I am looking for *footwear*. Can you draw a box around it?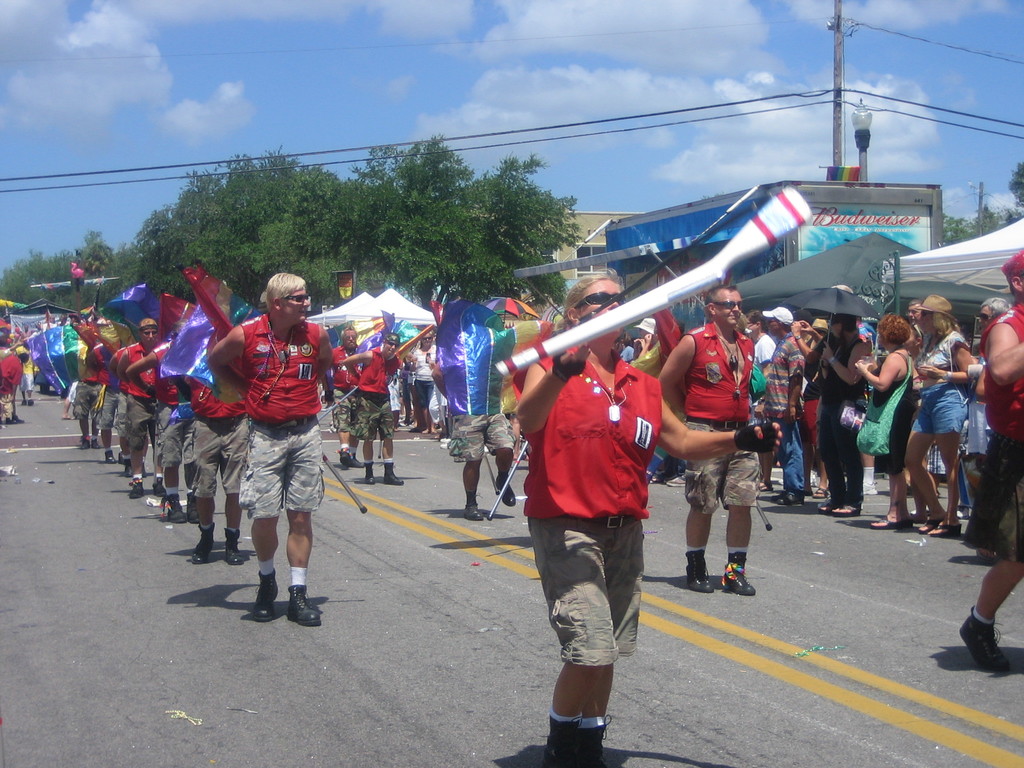
Sure, the bounding box is [225, 532, 245, 566].
